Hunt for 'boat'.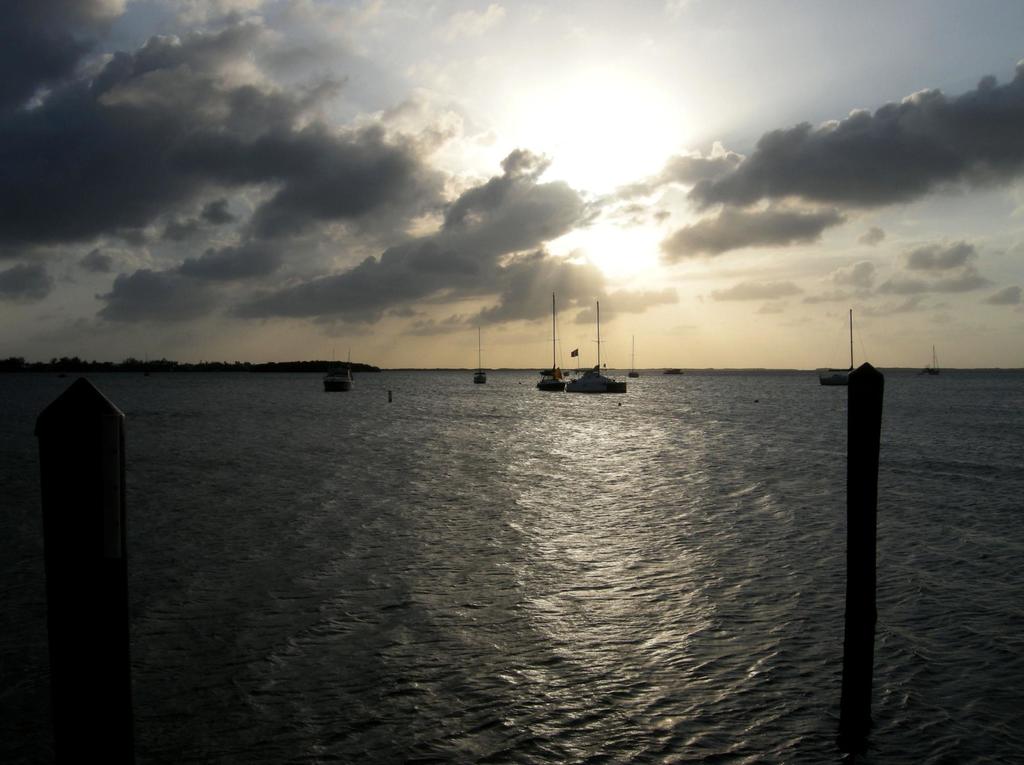
Hunted down at 818 307 864 385.
